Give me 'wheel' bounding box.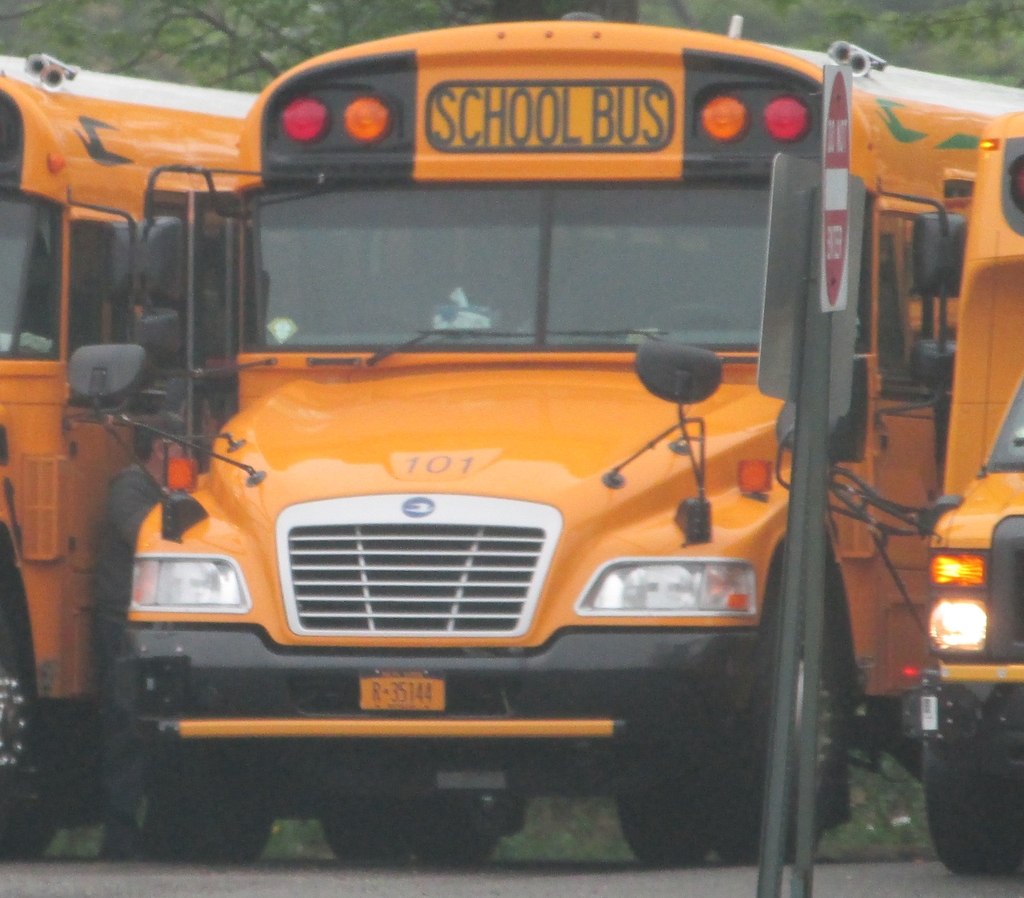
rect(712, 573, 832, 861).
